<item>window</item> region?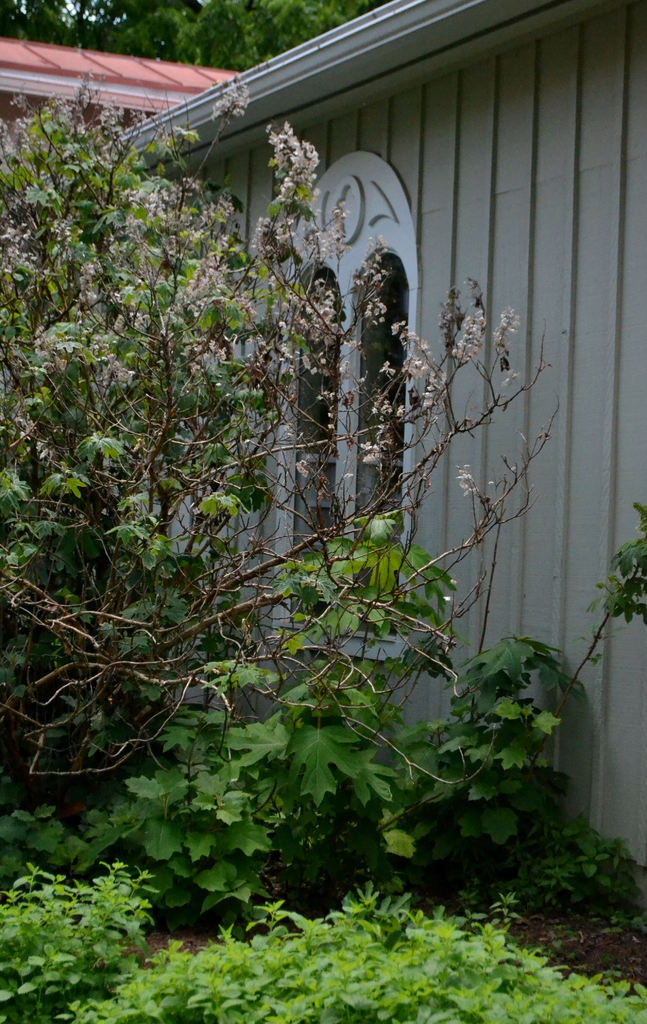
bbox=[258, 146, 403, 665]
